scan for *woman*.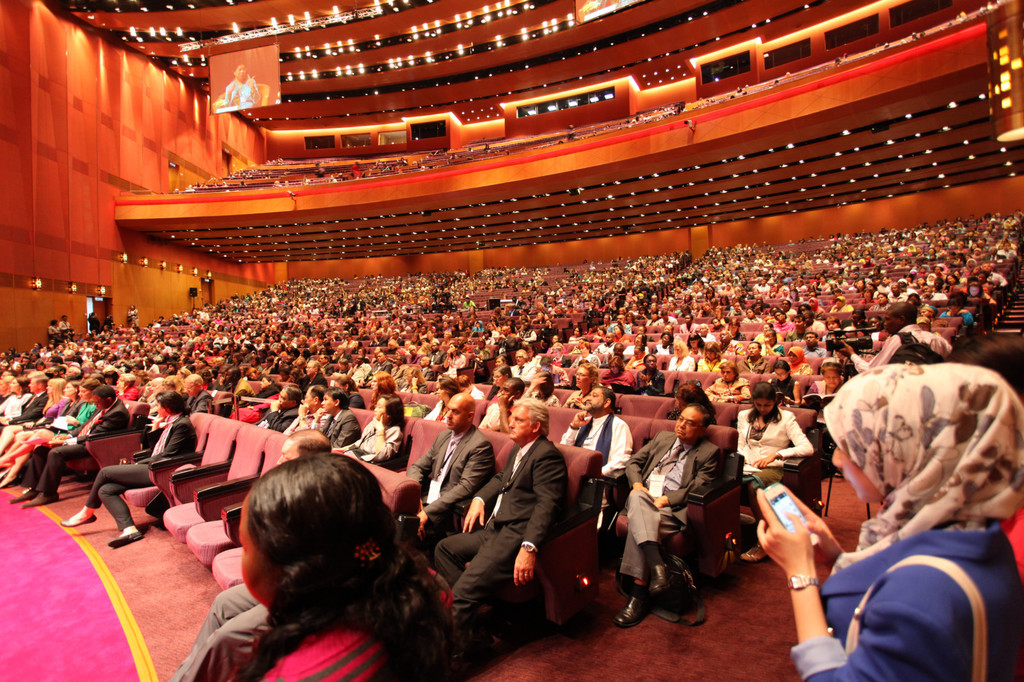
Scan result: BBox(728, 319, 744, 338).
